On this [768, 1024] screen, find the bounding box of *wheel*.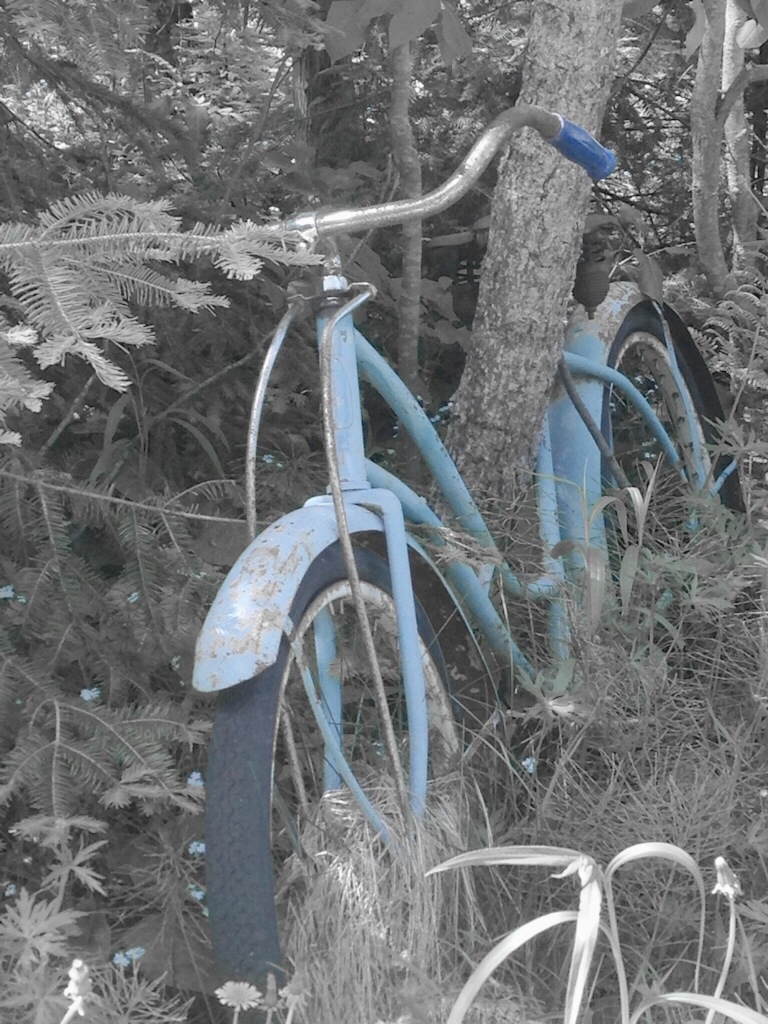
Bounding box: <bbox>620, 301, 744, 625</bbox>.
